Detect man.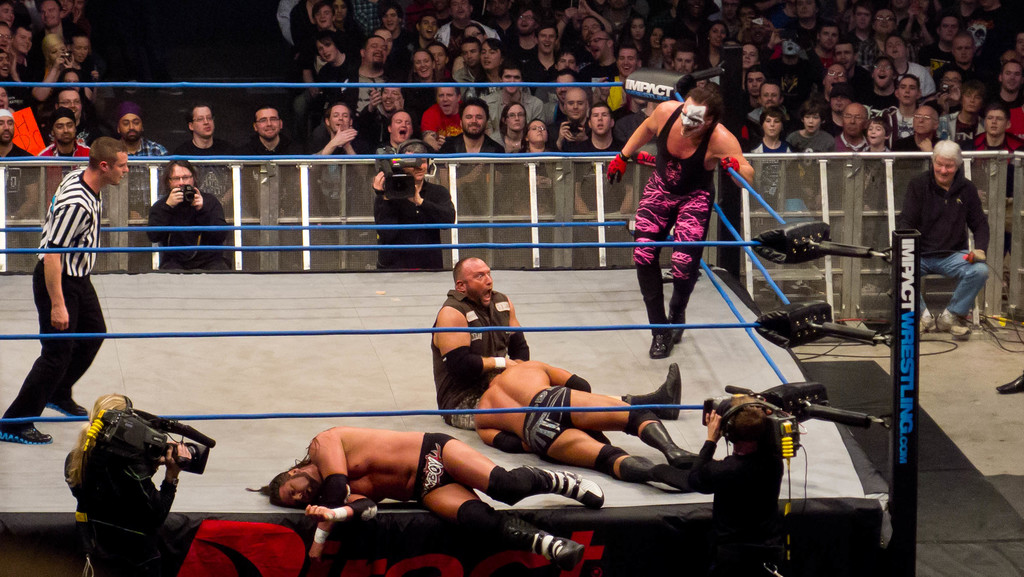
Detected at {"left": 906, "top": 133, "right": 1000, "bottom": 329}.
